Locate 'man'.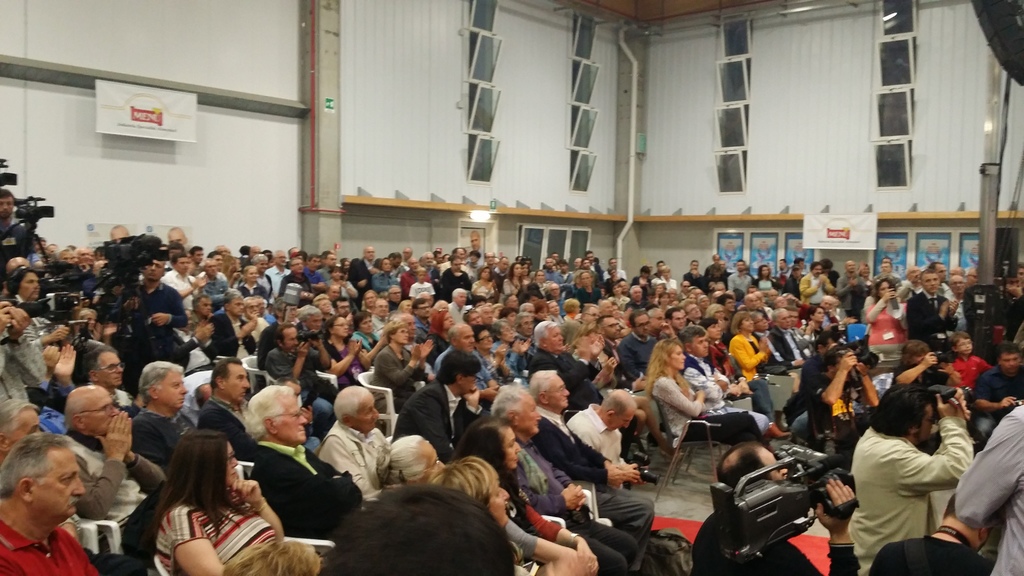
Bounding box: 342,244,381,304.
